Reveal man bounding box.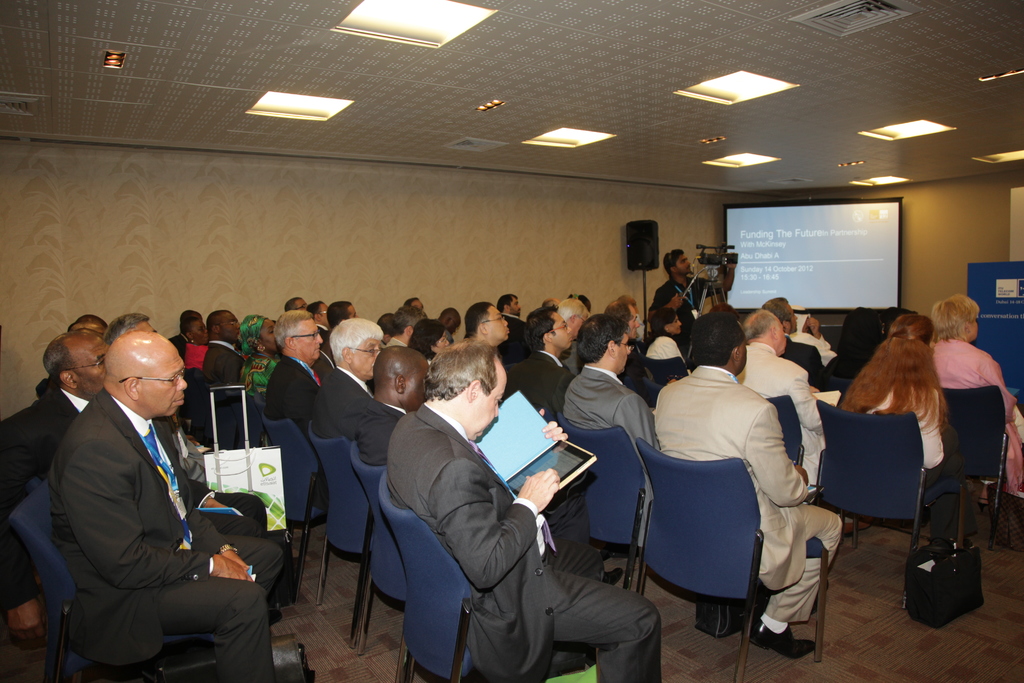
Revealed: {"x1": 0, "y1": 330, "x2": 120, "y2": 644}.
